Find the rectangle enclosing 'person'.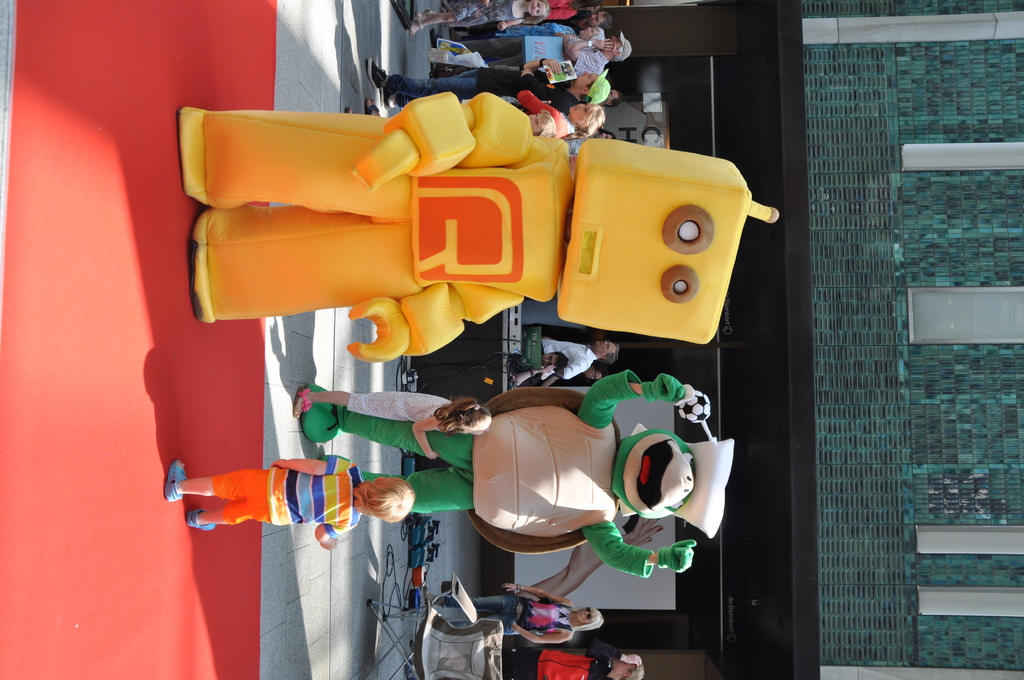
<region>287, 386, 495, 465</region>.
